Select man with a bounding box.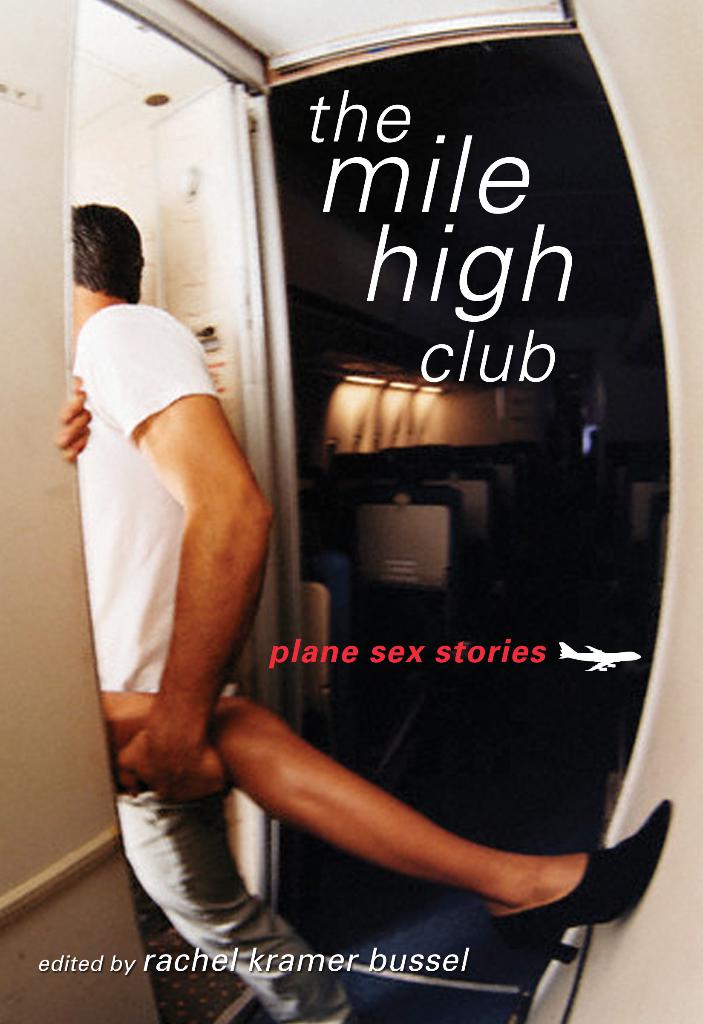
(left=54, top=198, right=317, bottom=1023).
